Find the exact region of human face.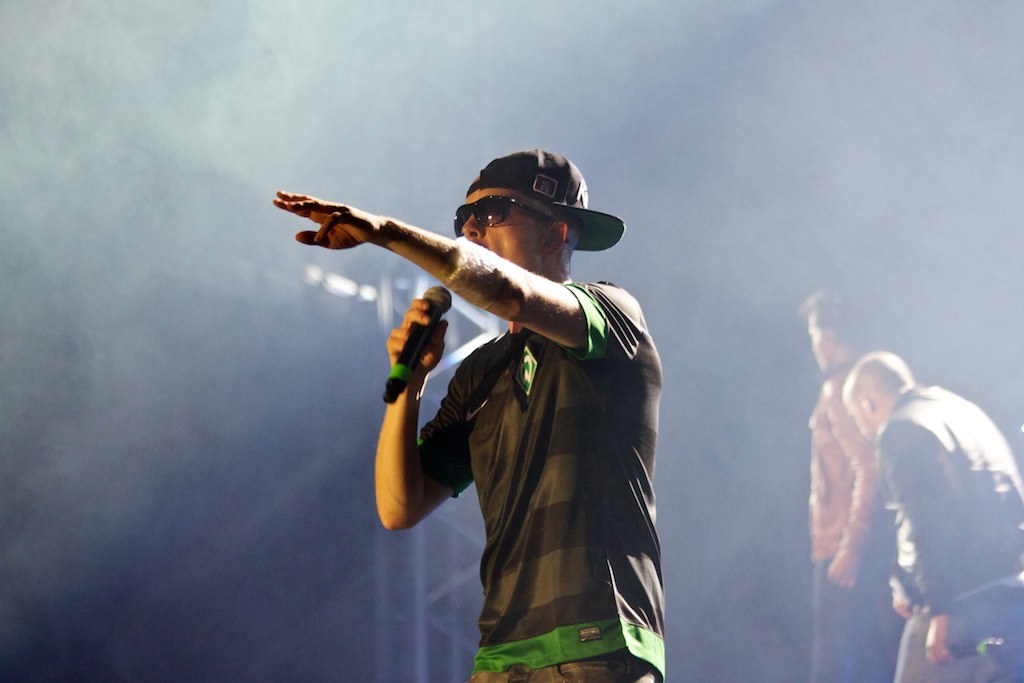
Exact region: [457,187,549,274].
